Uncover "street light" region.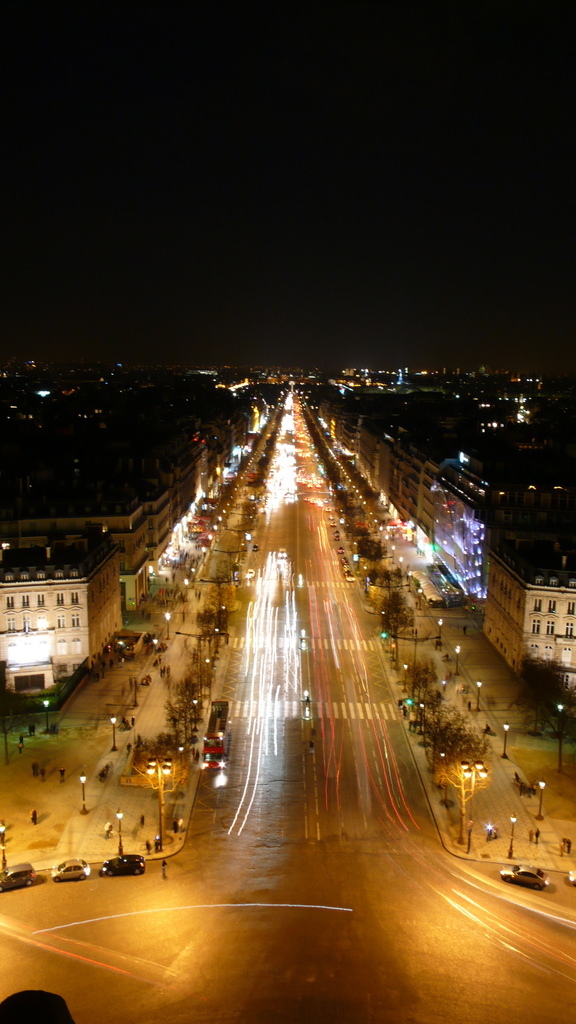
Uncovered: rect(149, 636, 158, 657).
